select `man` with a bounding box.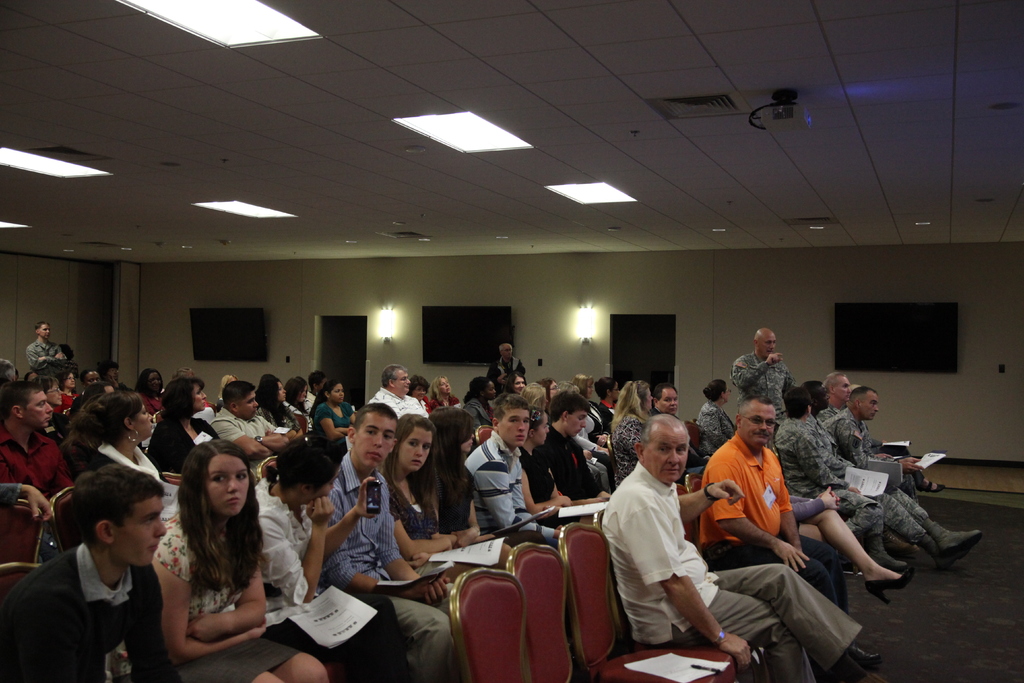
{"left": 817, "top": 372, "right": 920, "bottom": 506}.
